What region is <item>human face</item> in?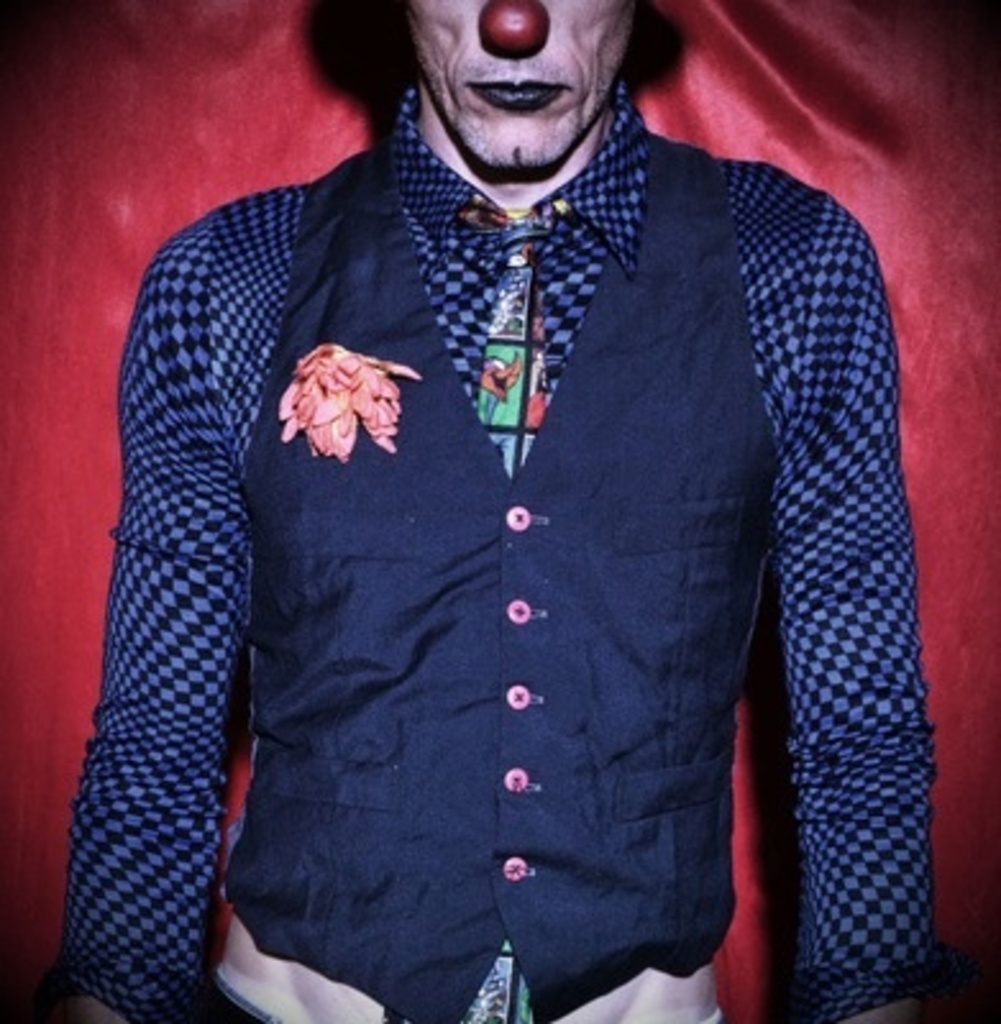
{"x1": 407, "y1": 0, "x2": 640, "y2": 174}.
